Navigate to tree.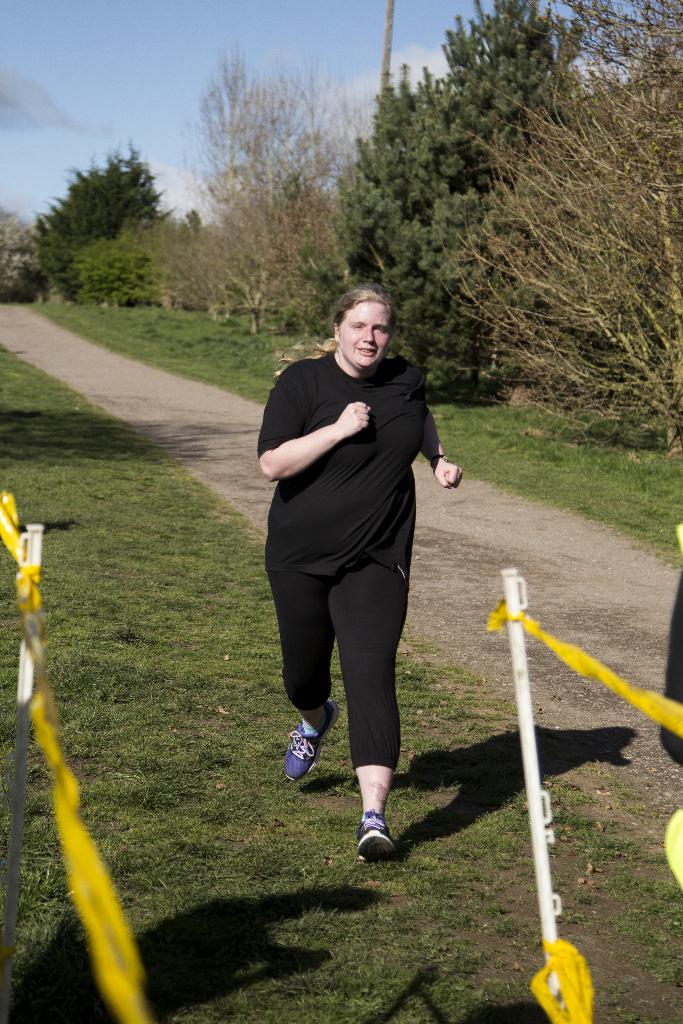
Navigation target: 22/142/197/312.
